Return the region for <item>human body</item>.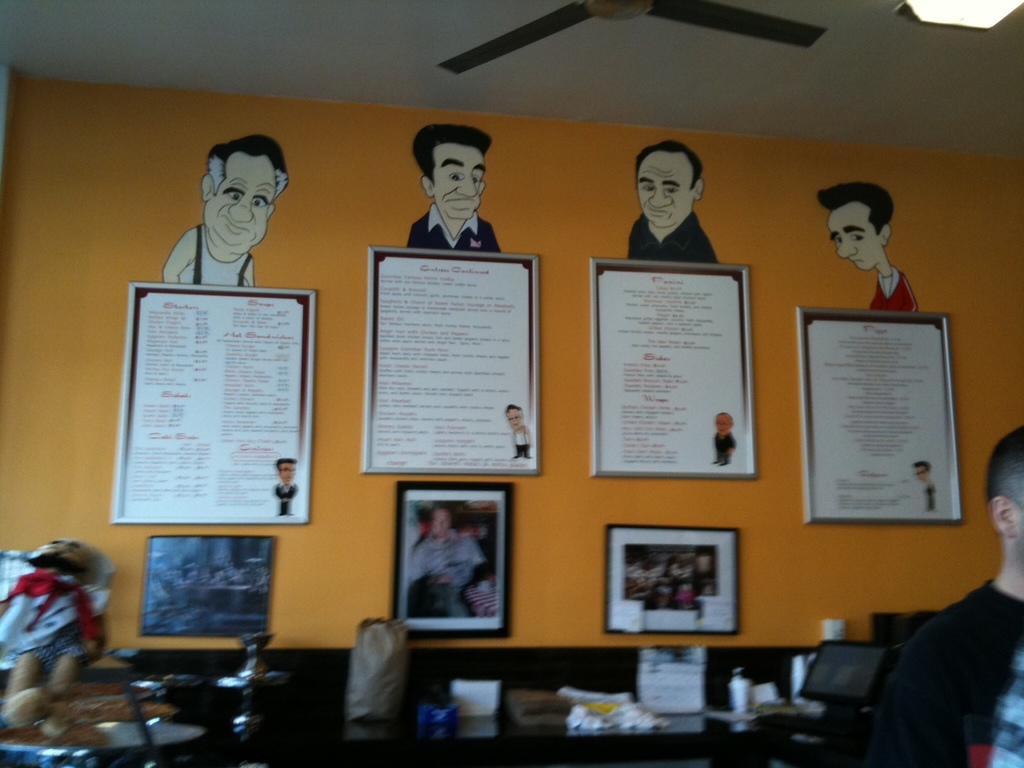
select_region(868, 260, 922, 318).
